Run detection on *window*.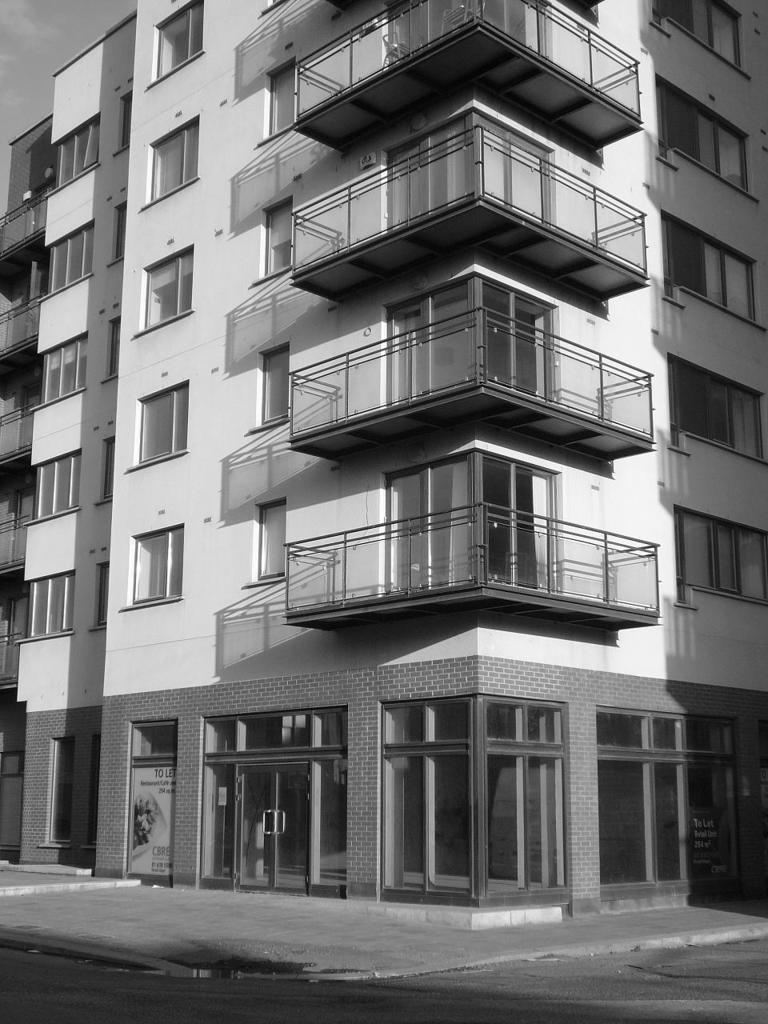
Result: region(658, 71, 754, 193).
